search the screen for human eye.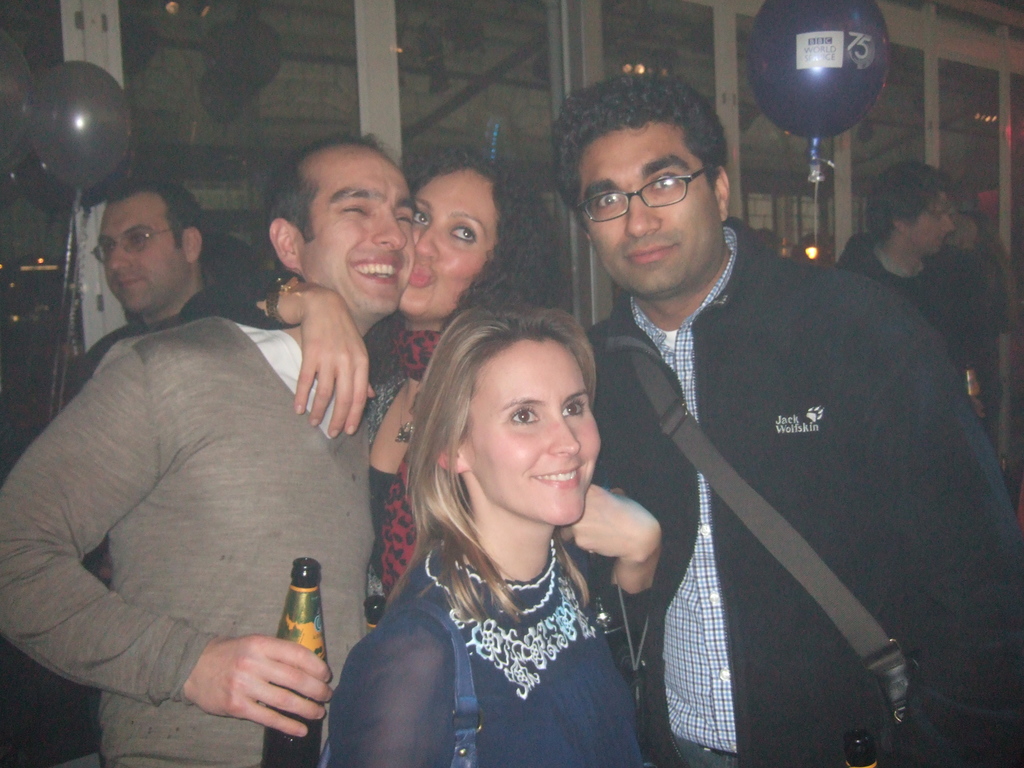
Found at detection(397, 212, 413, 225).
